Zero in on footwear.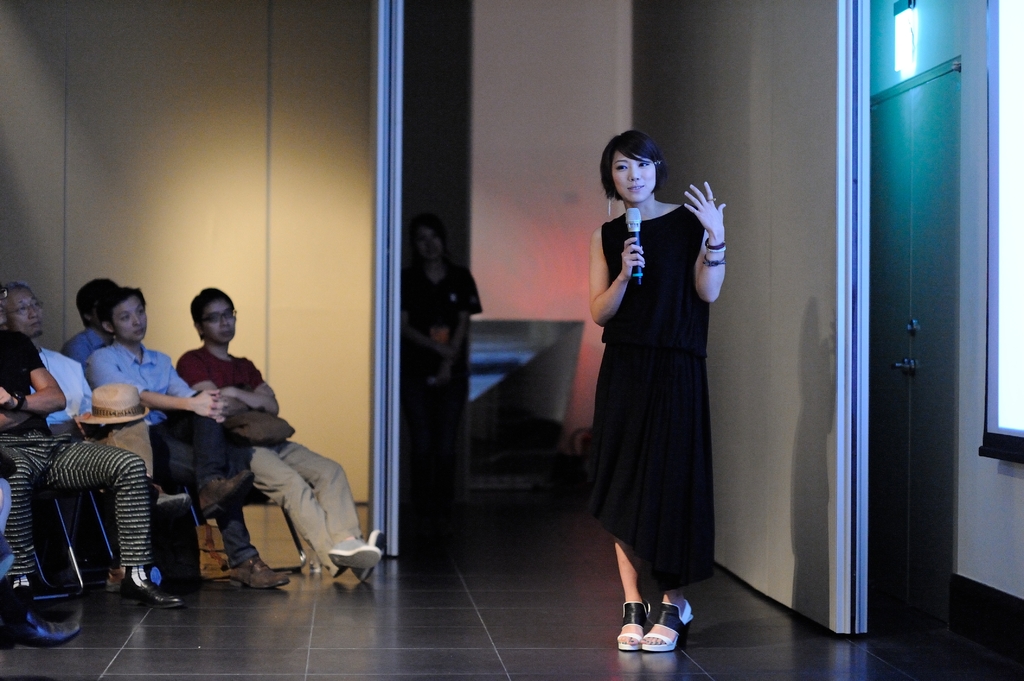
Zeroed in: (124, 570, 187, 613).
